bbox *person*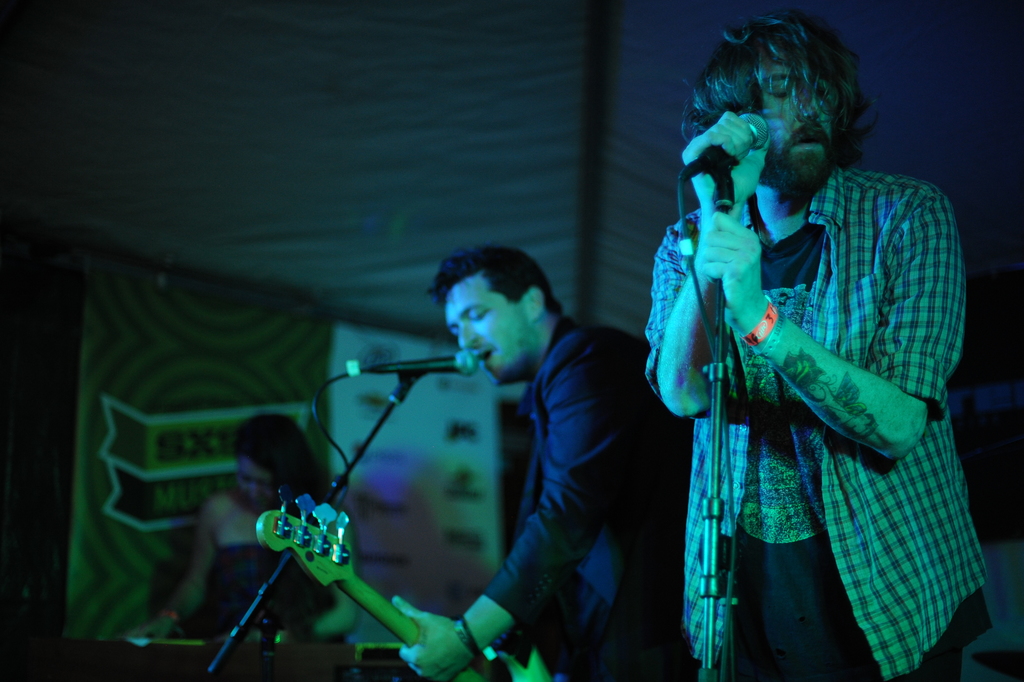
[392, 241, 692, 681]
